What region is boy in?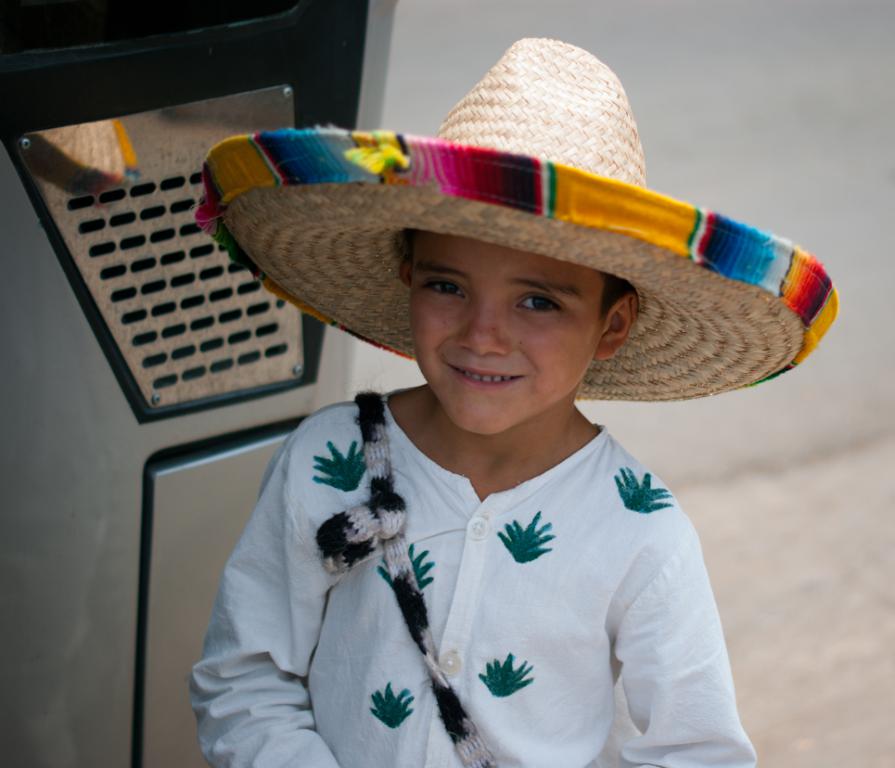
[left=188, top=35, right=838, bottom=767].
